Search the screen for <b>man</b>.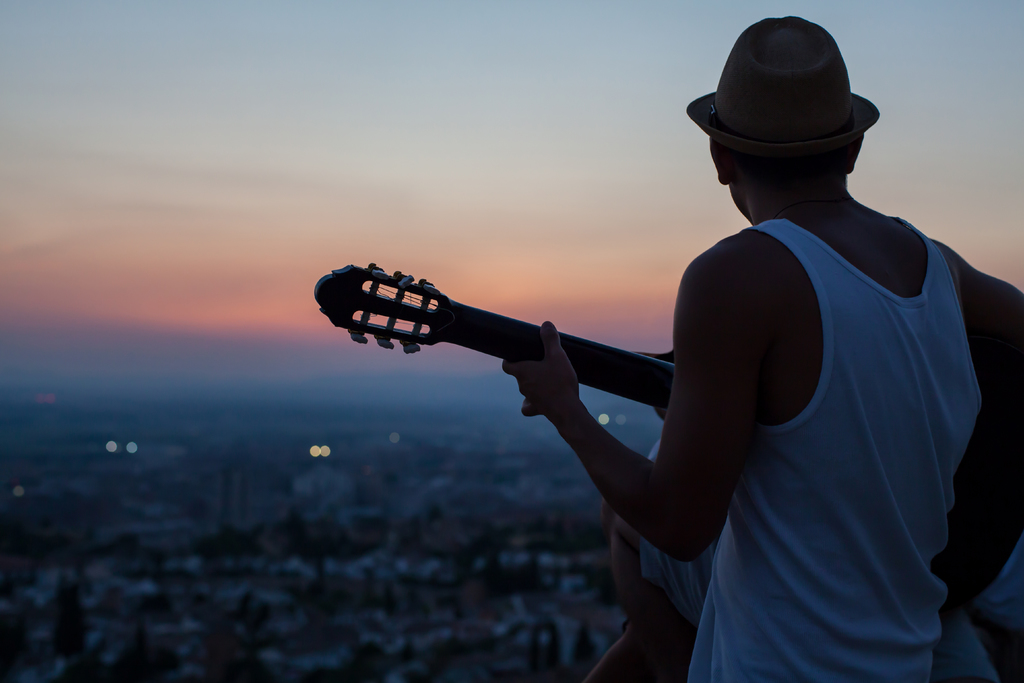
Found at pyautogui.locateOnScreen(503, 15, 1023, 682).
